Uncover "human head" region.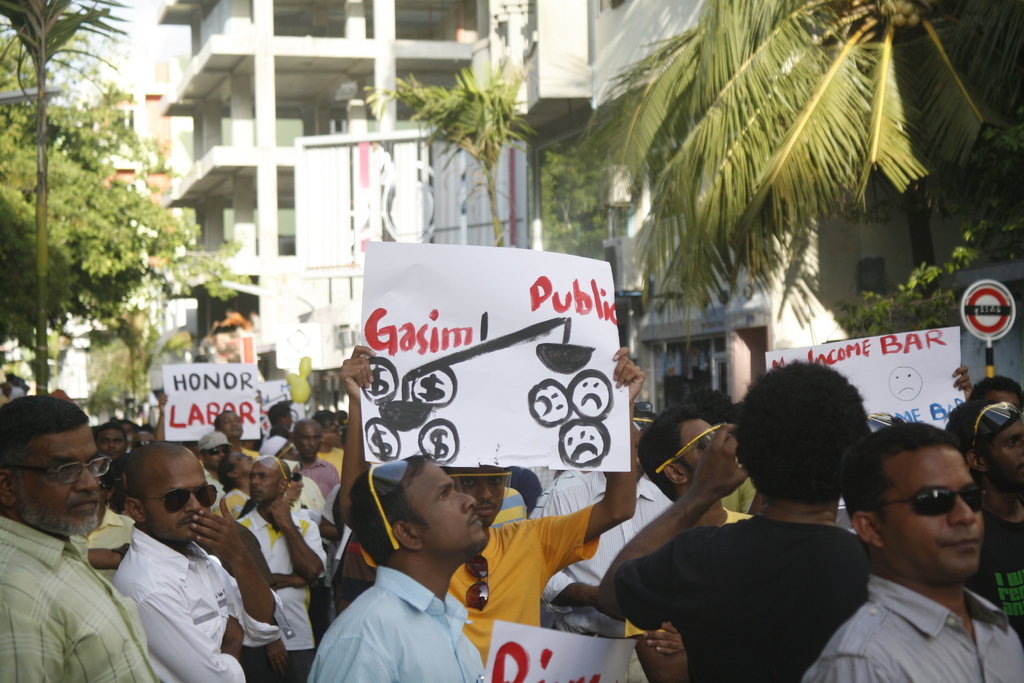
Uncovered: BBox(249, 454, 287, 506).
